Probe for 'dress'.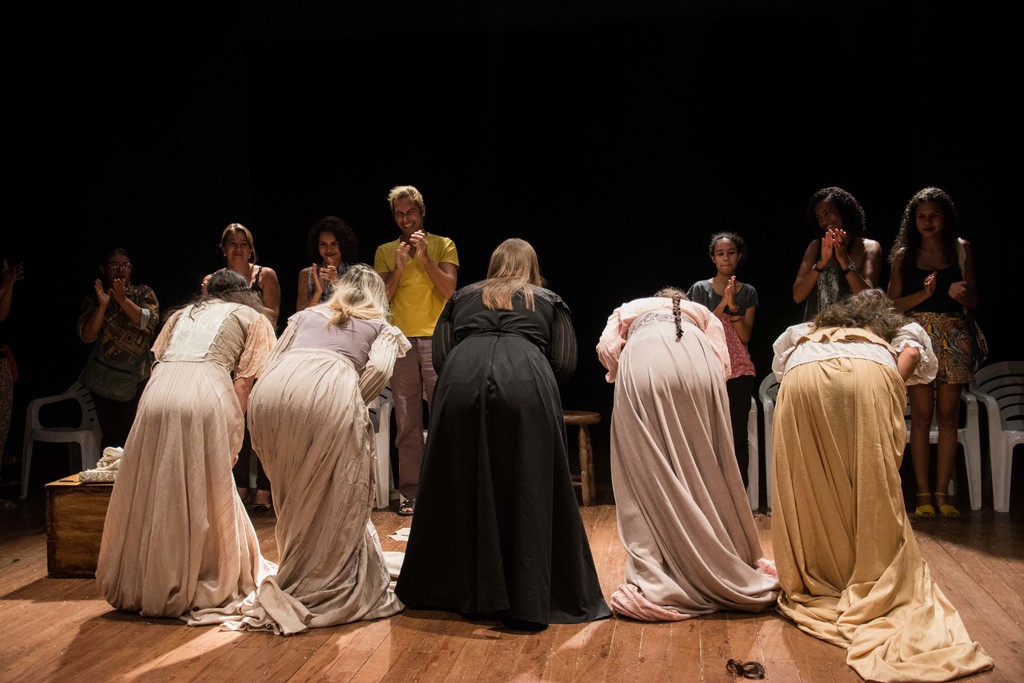
Probe result: 394/278/607/625.
